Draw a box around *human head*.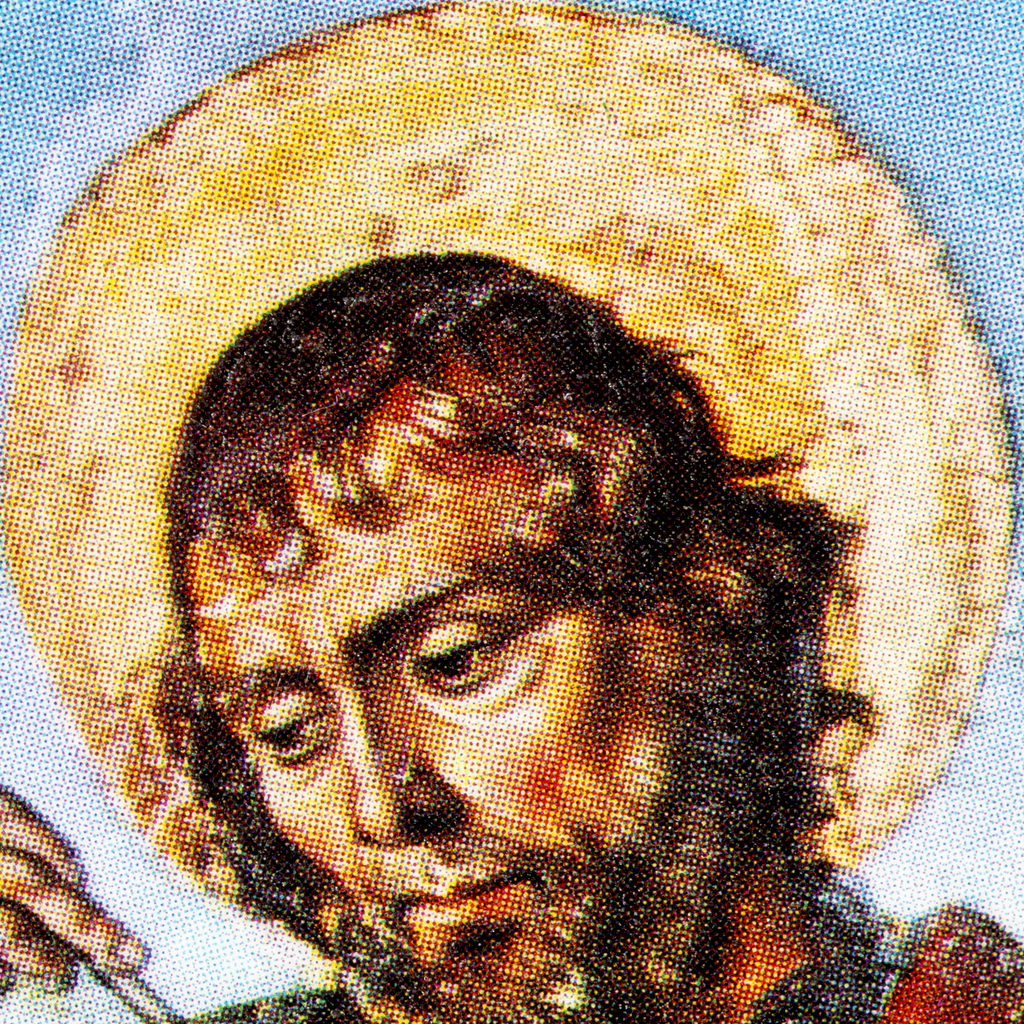
159 271 796 951.
